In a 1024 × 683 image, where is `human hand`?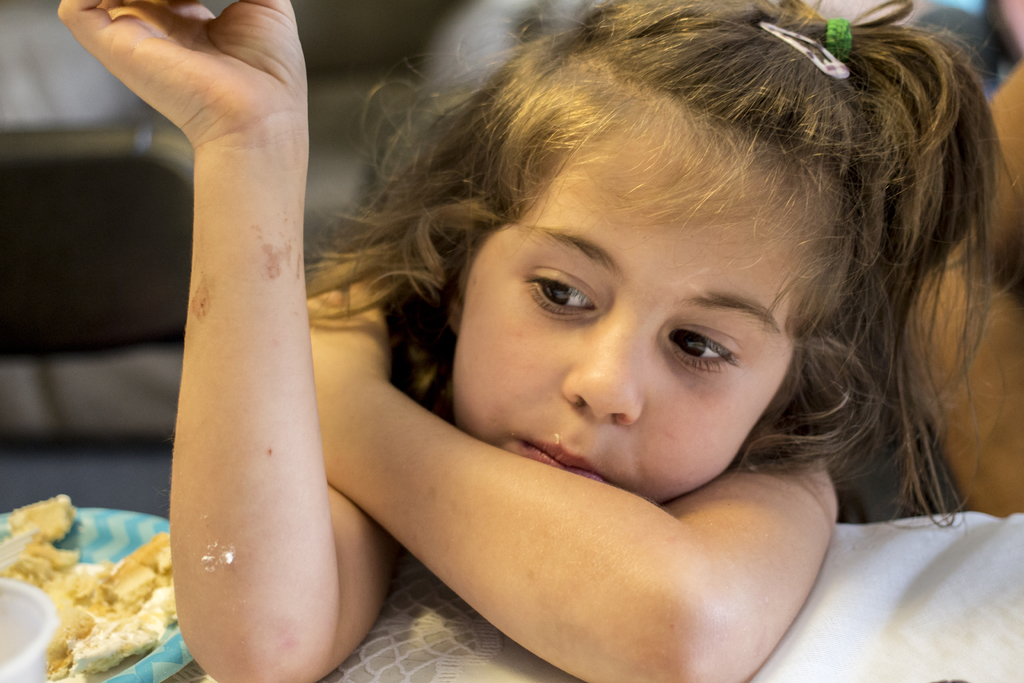
pyautogui.locateOnScreen(57, 0, 307, 150).
